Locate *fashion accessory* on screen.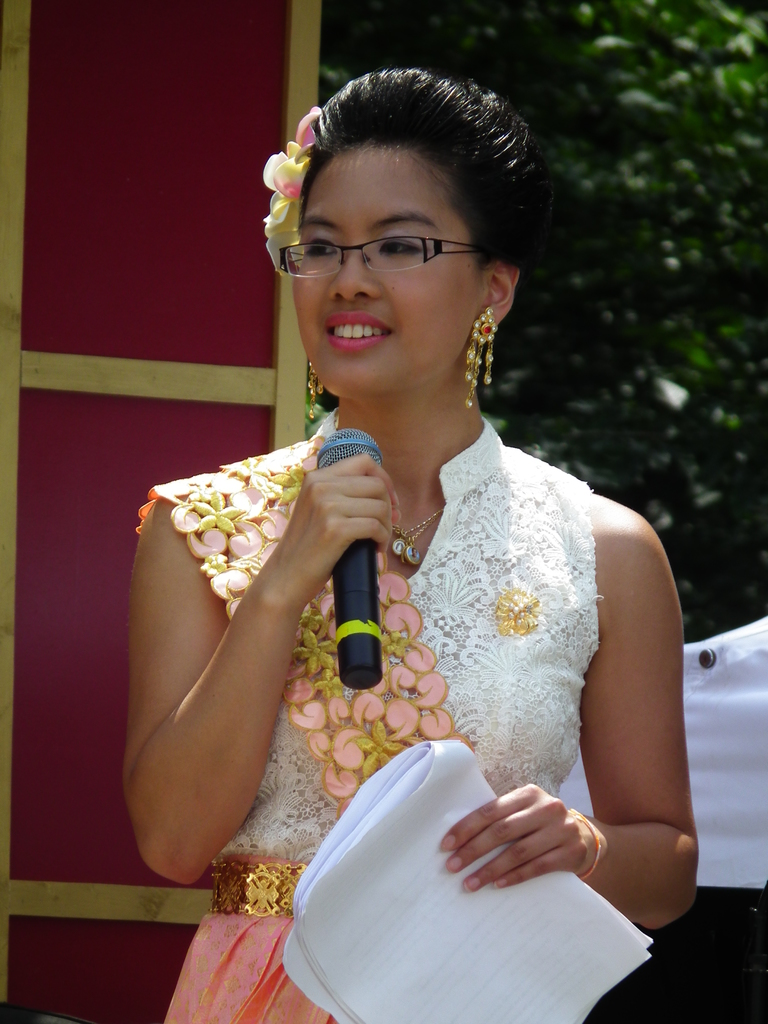
On screen at box(463, 301, 502, 413).
